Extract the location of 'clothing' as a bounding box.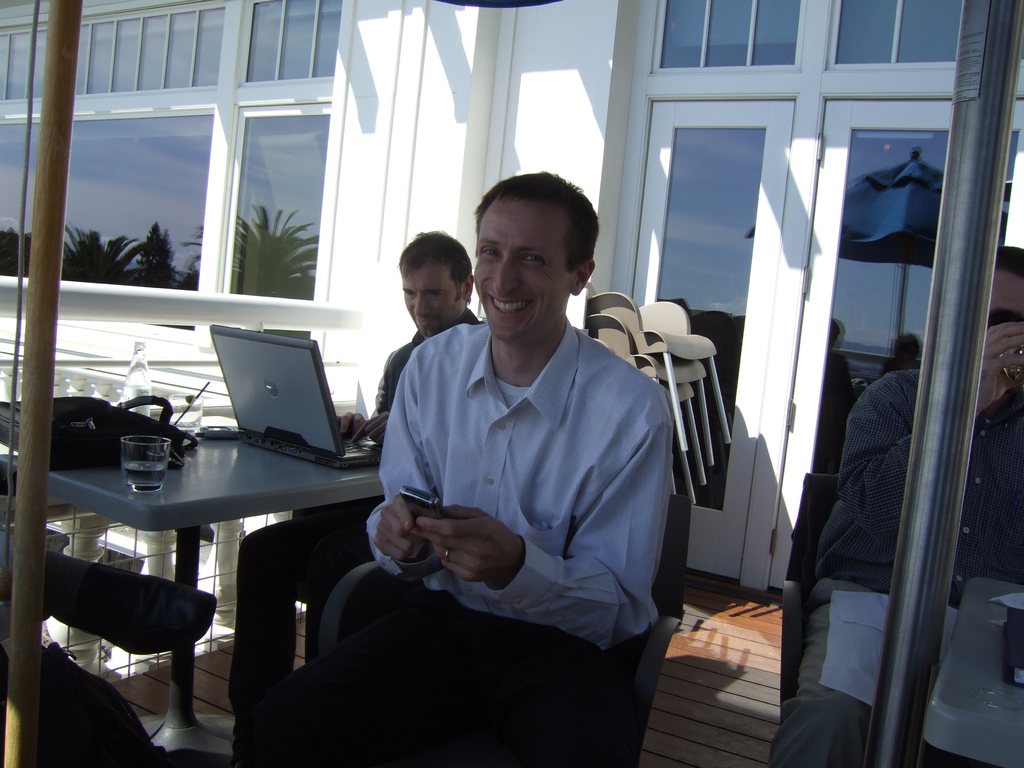
268 354 678 731.
